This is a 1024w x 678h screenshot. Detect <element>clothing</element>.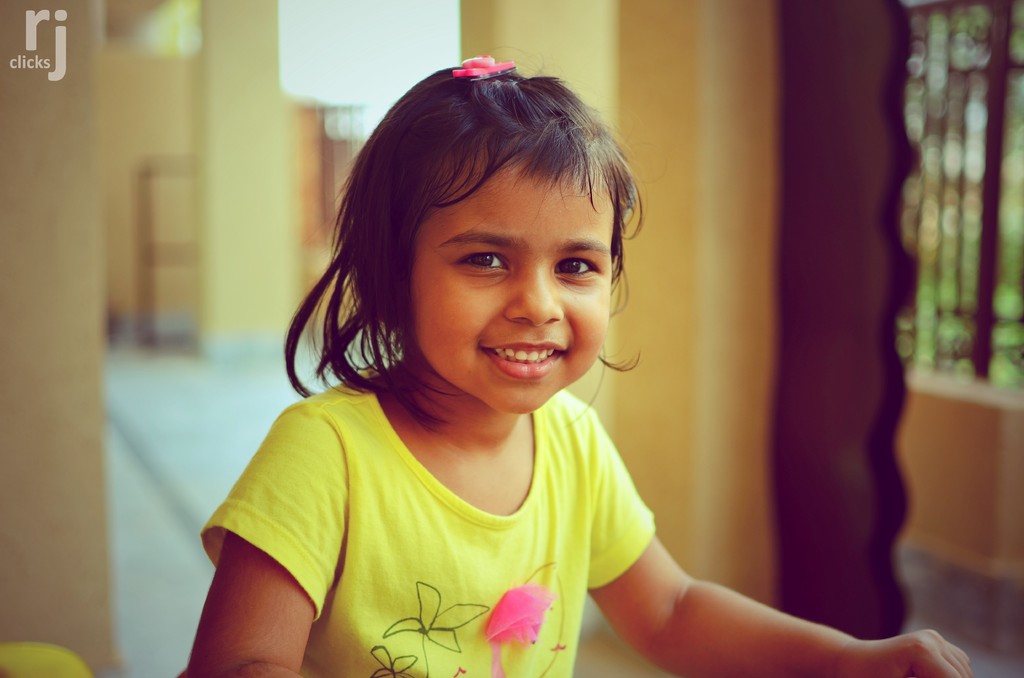
select_region(180, 359, 710, 659).
